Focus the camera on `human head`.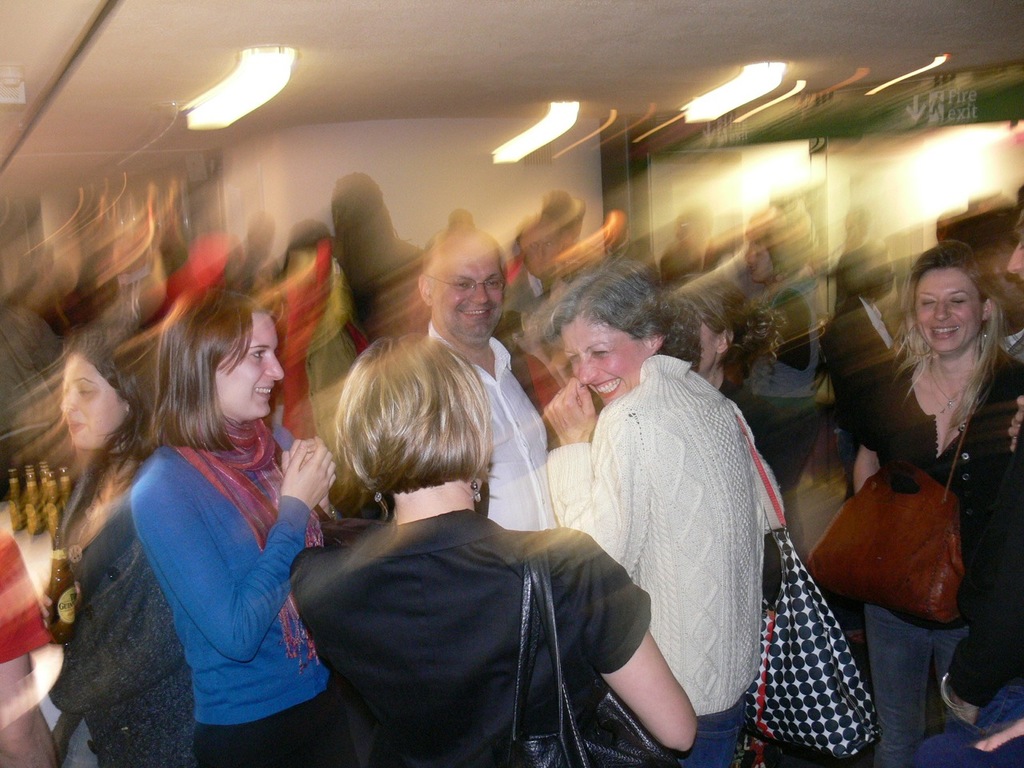
Focus region: {"x1": 450, "y1": 206, "x2": 473, "y2": 230}.
